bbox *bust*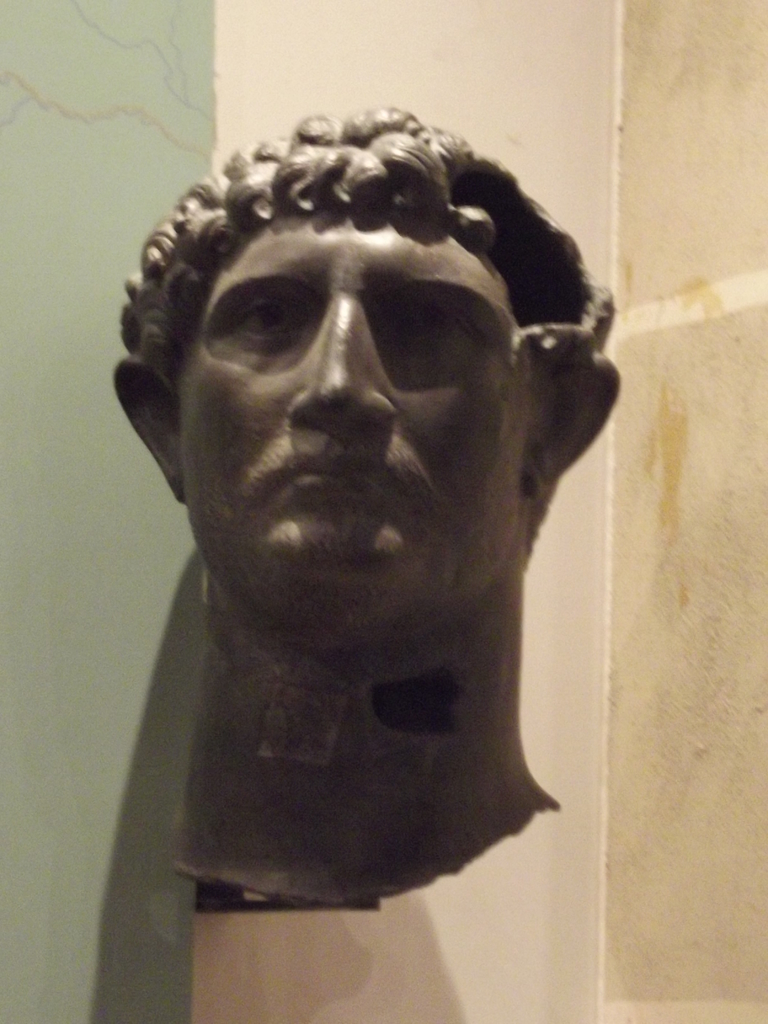
(109,108,612,906)
